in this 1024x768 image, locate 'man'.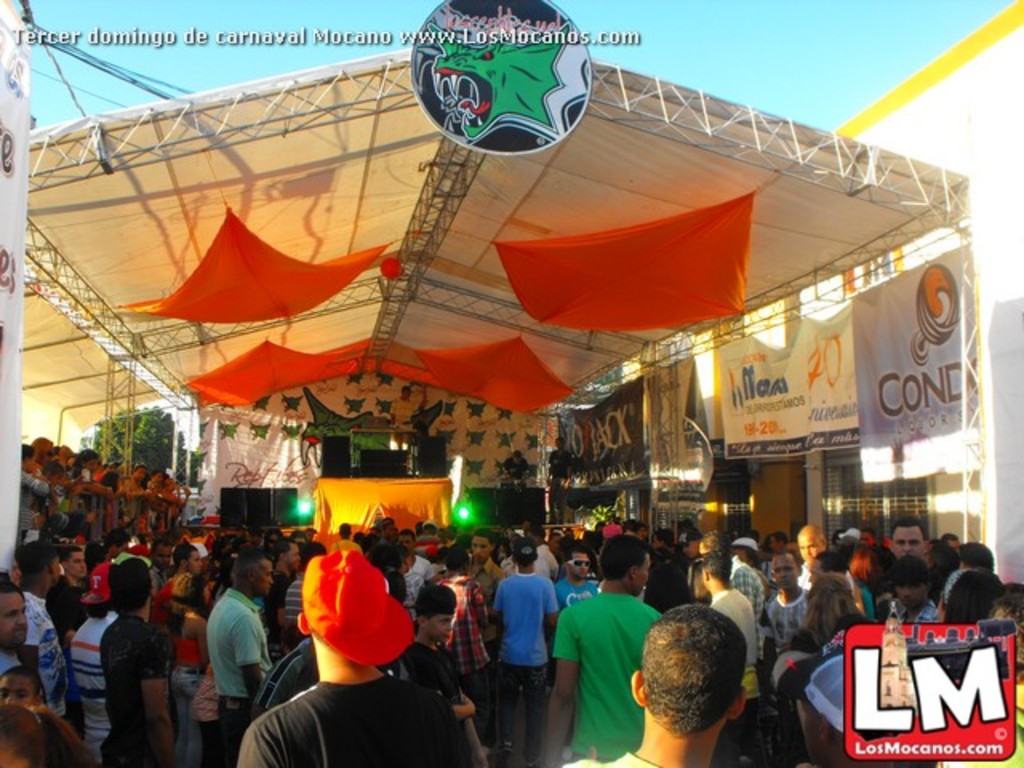
Bounding box: bbox=(54, 549, 88, 643).
